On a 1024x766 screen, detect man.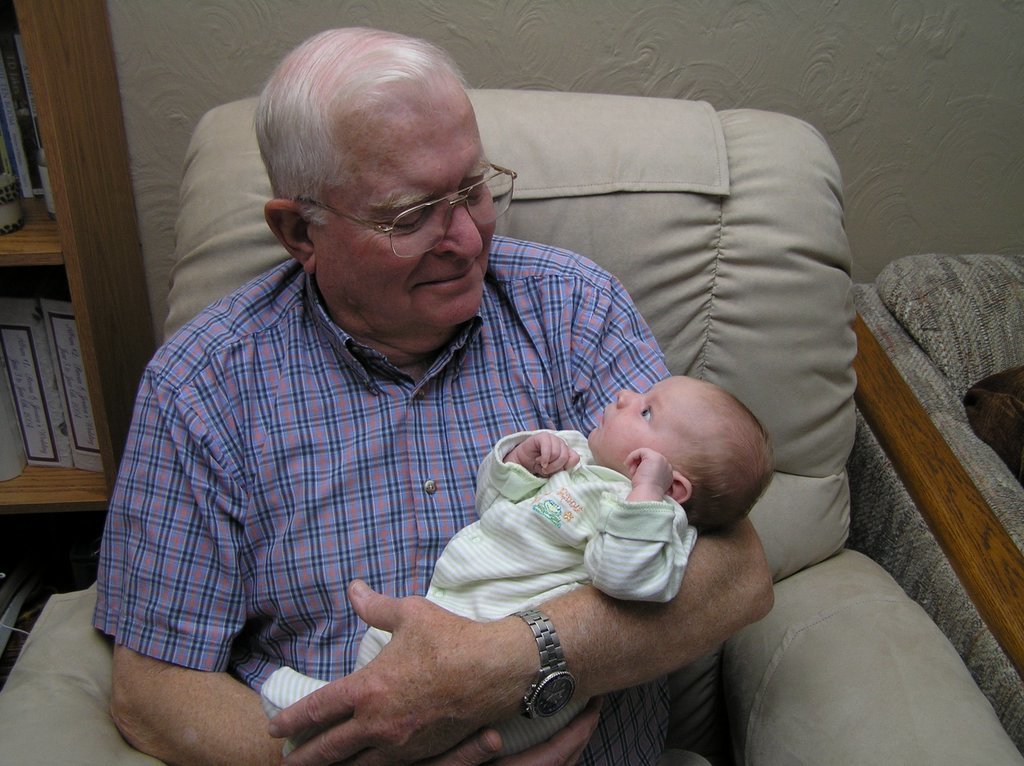
detection(74, 58, 877, 744).
